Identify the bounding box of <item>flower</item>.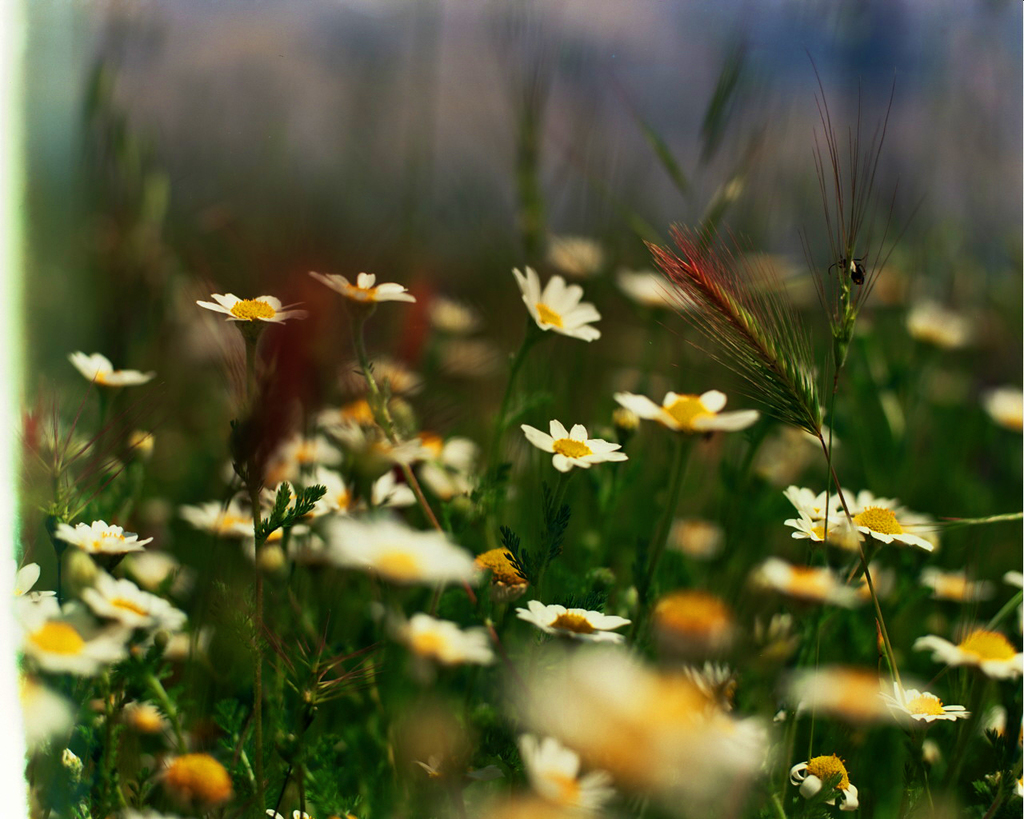
box=[849, 485, 926, 553].
